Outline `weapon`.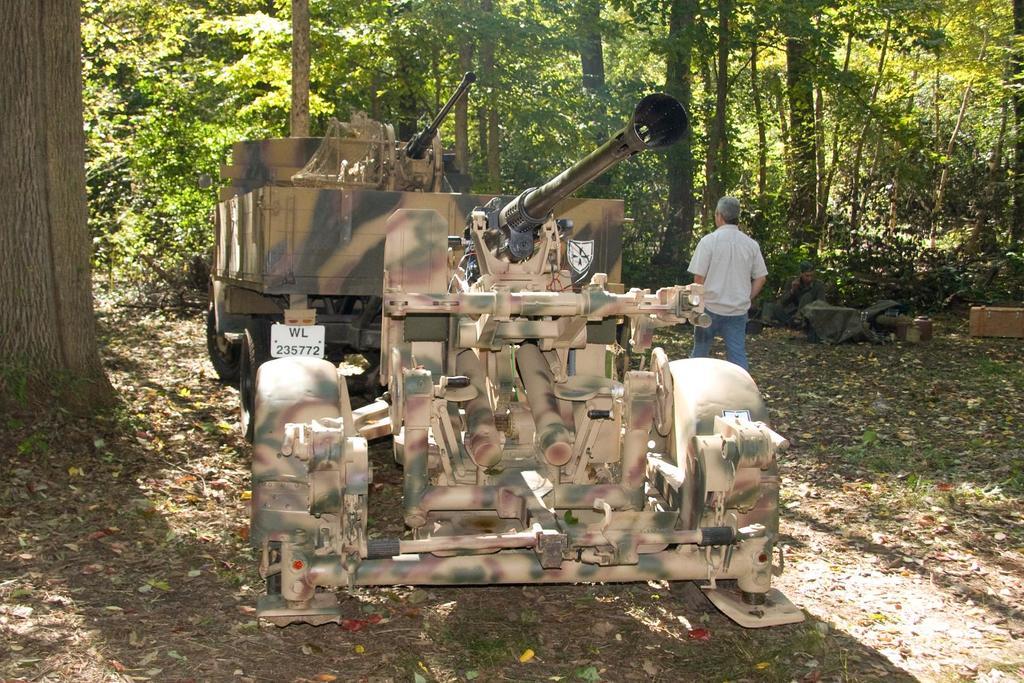
Outline: {"left": 388, "top": 67, "right": 479, "bottom": 177}.
